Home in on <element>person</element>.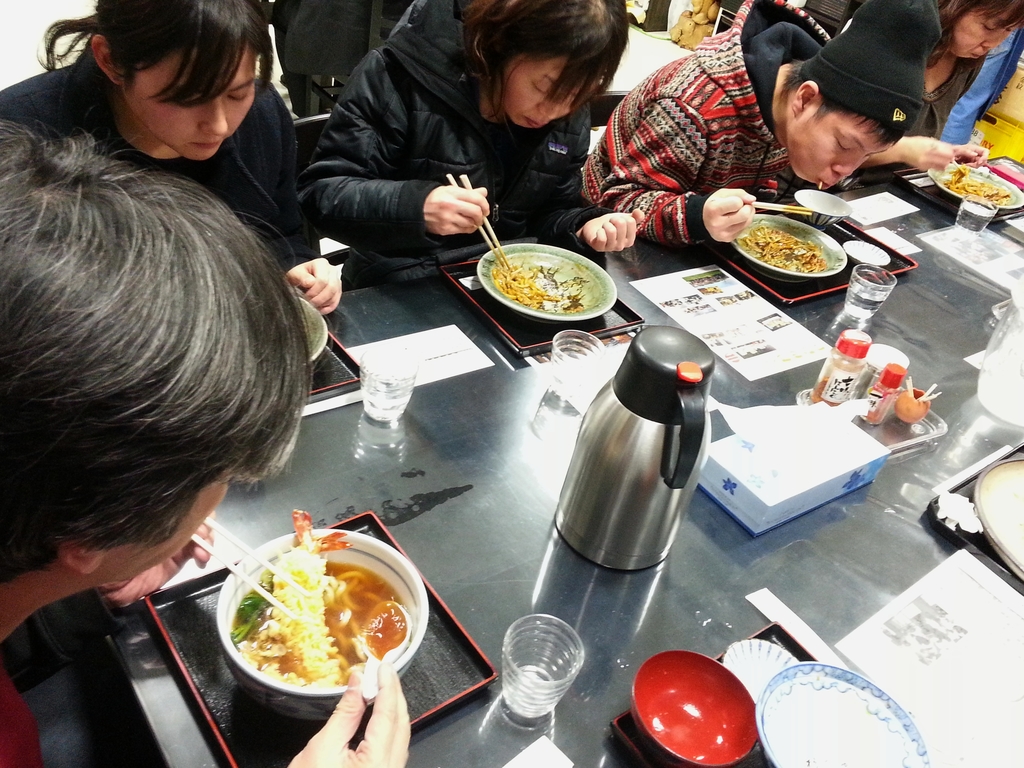
Homed in at l=0, t=0, r=355, b=316.
